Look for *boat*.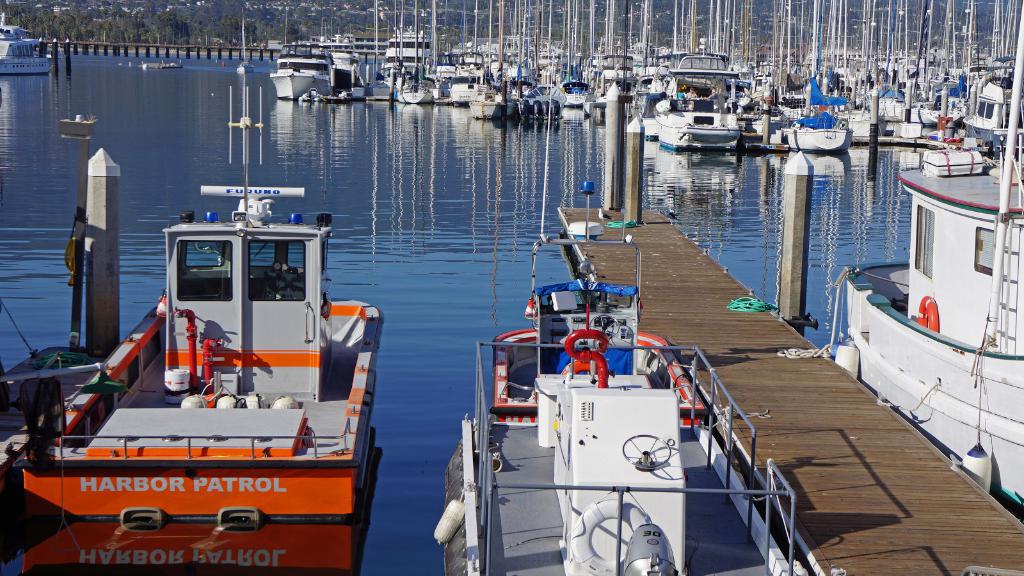
Found: locate(556, 0, 591, 109).
